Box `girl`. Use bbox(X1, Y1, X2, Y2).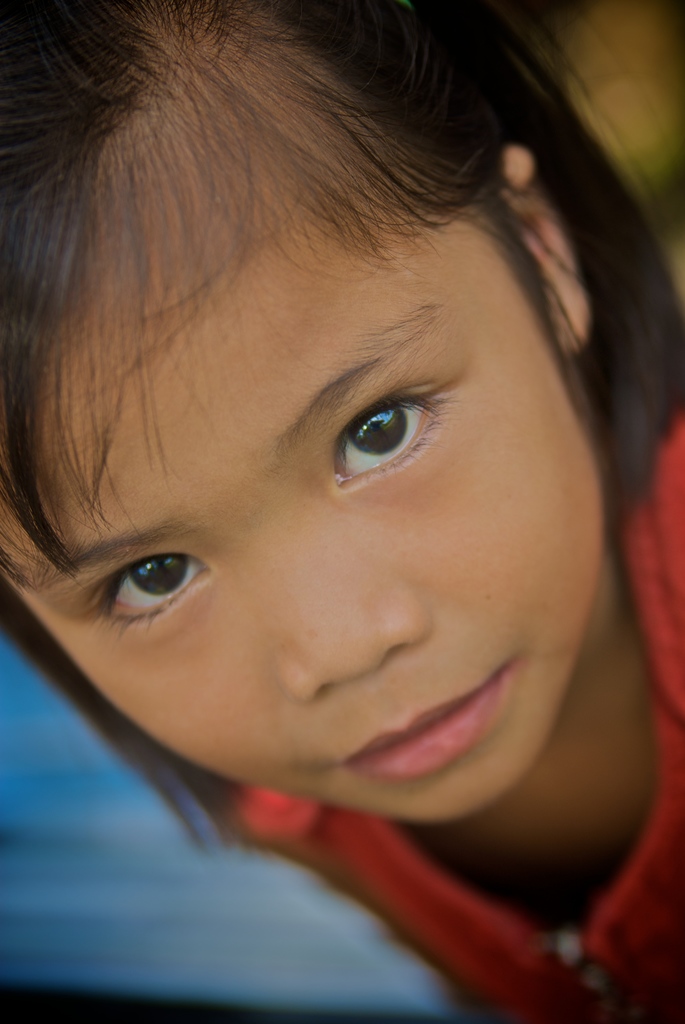
bbox(0, 0, 684, 993).
